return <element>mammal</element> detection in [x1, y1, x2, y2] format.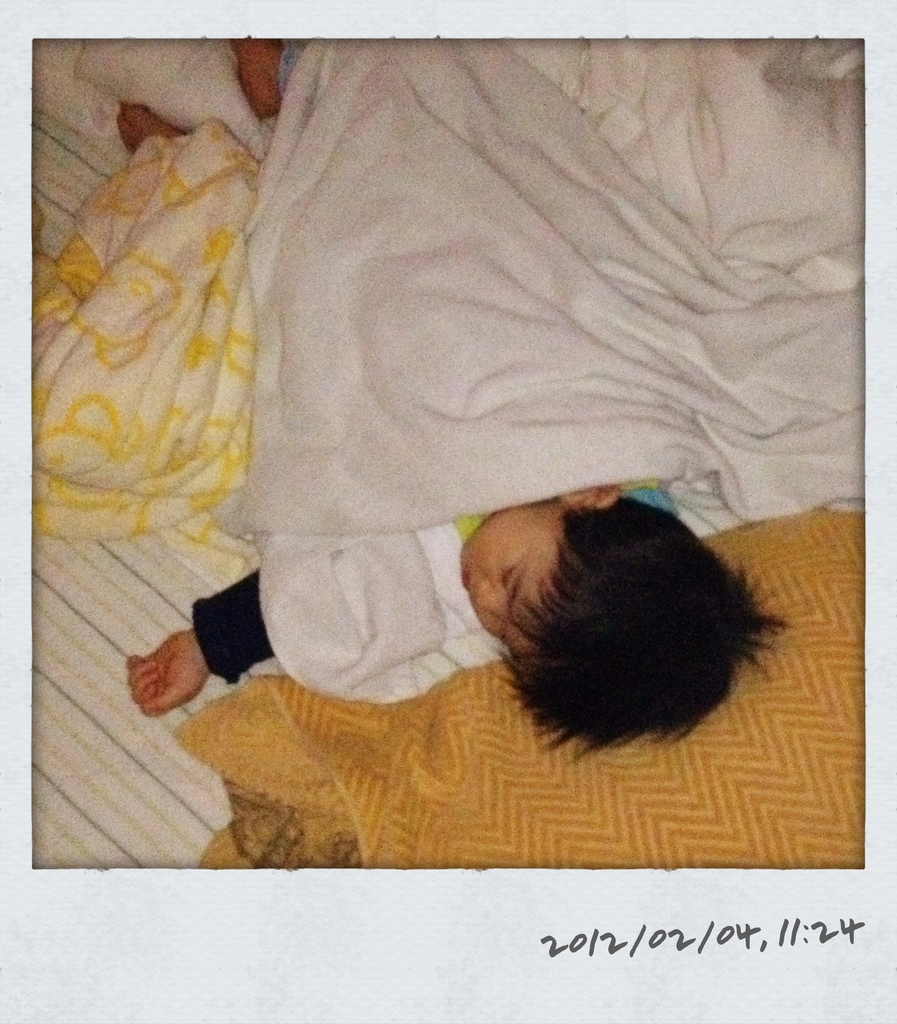
[57, 29, 894, 833].
